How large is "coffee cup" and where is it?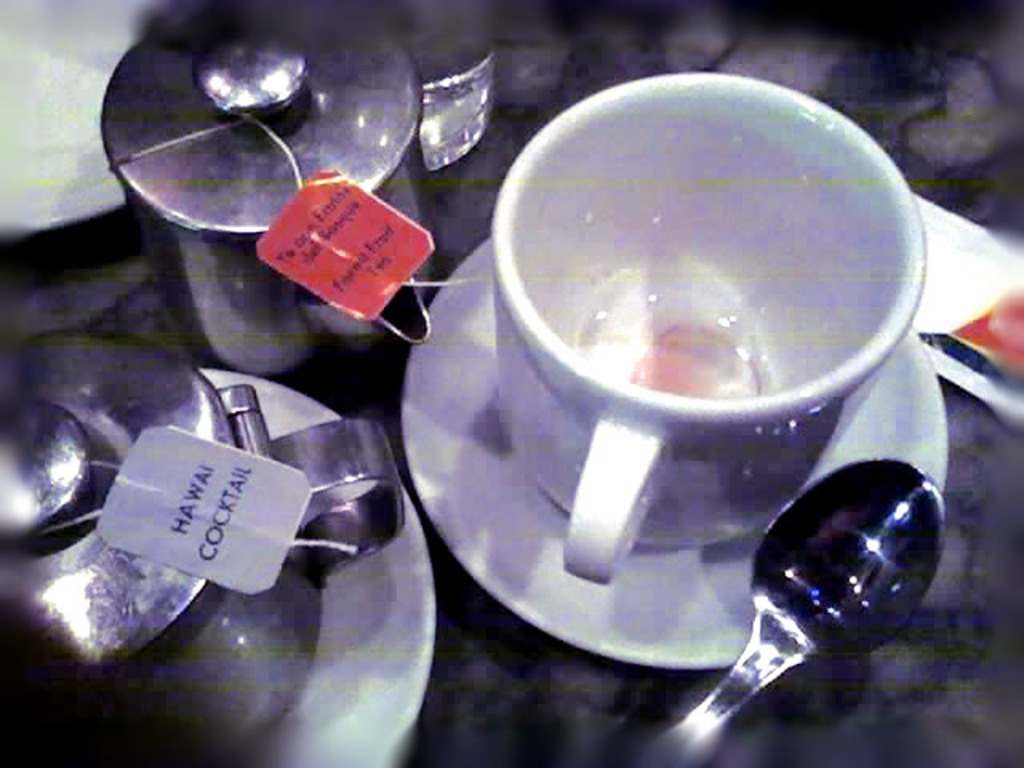
Bounding box: [486,67,928,587].
